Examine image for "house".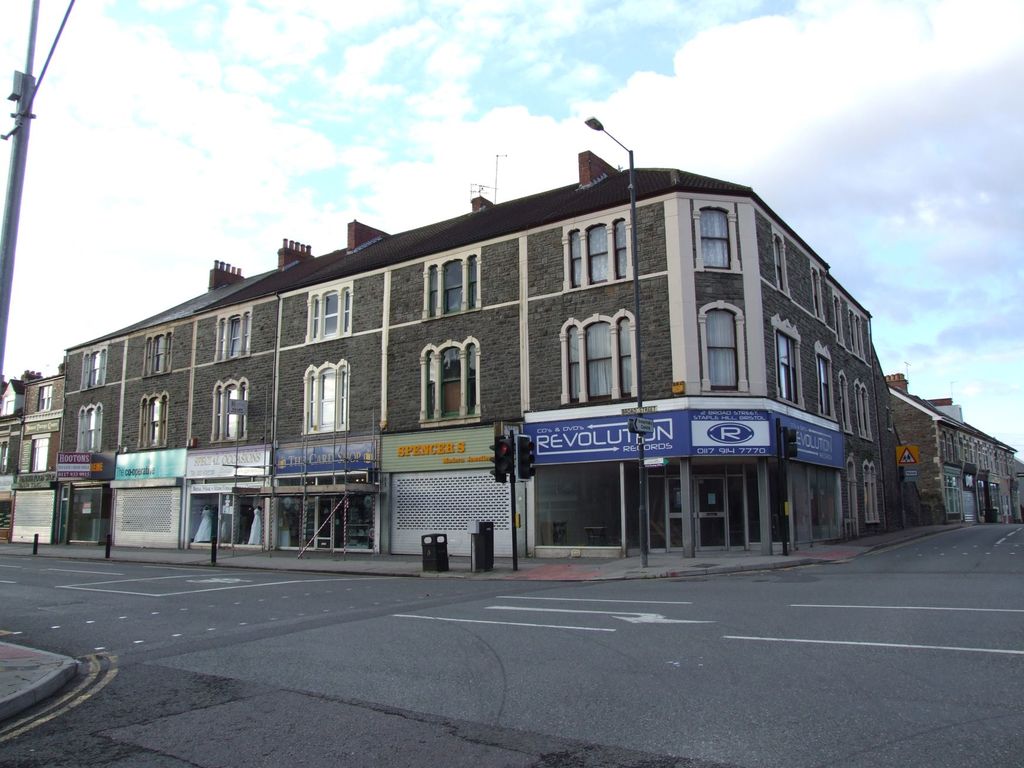
Examination result: {"x1": 60, "y1": 133, "x2": 927, "y2": 570}.
